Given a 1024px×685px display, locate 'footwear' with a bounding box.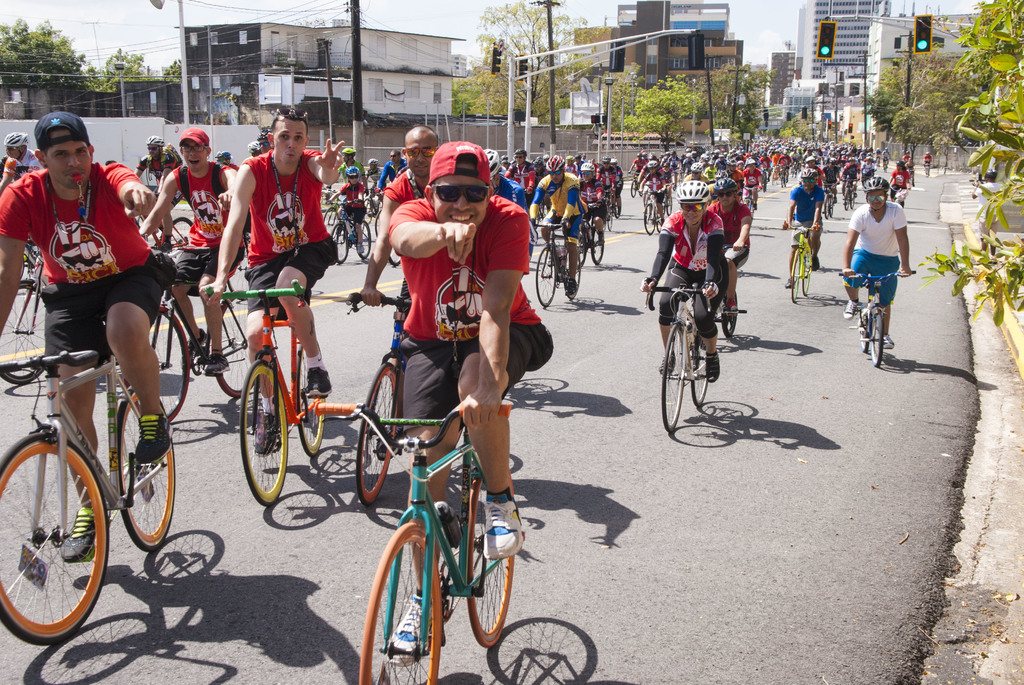
Located: box(385, 592, 437, 668).
